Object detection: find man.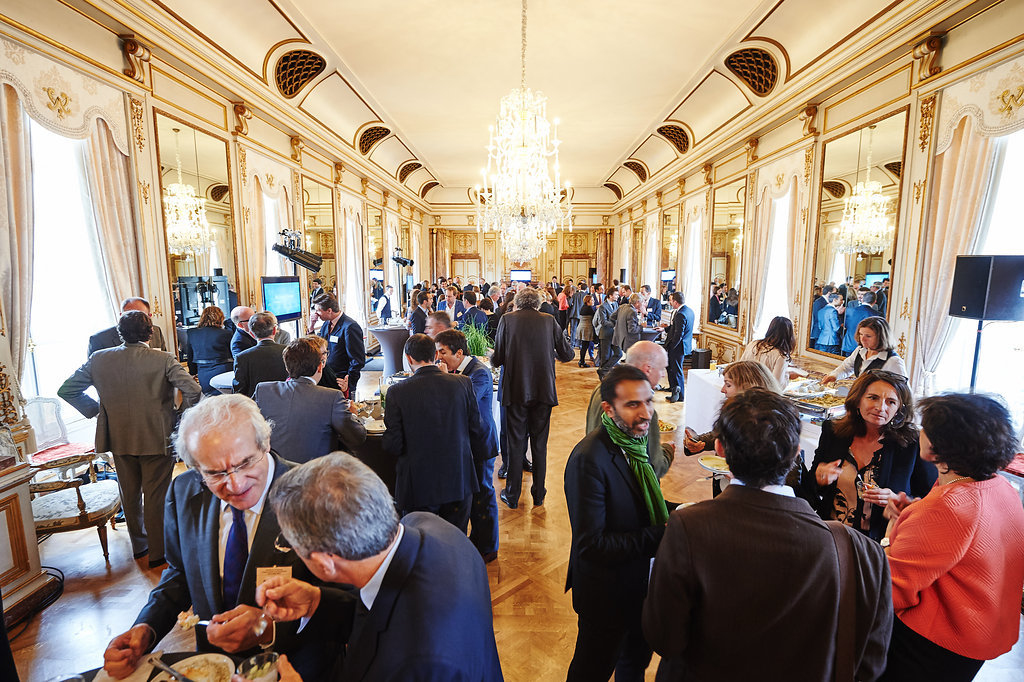
(left=103, top=395, right=323, bottom=678).
